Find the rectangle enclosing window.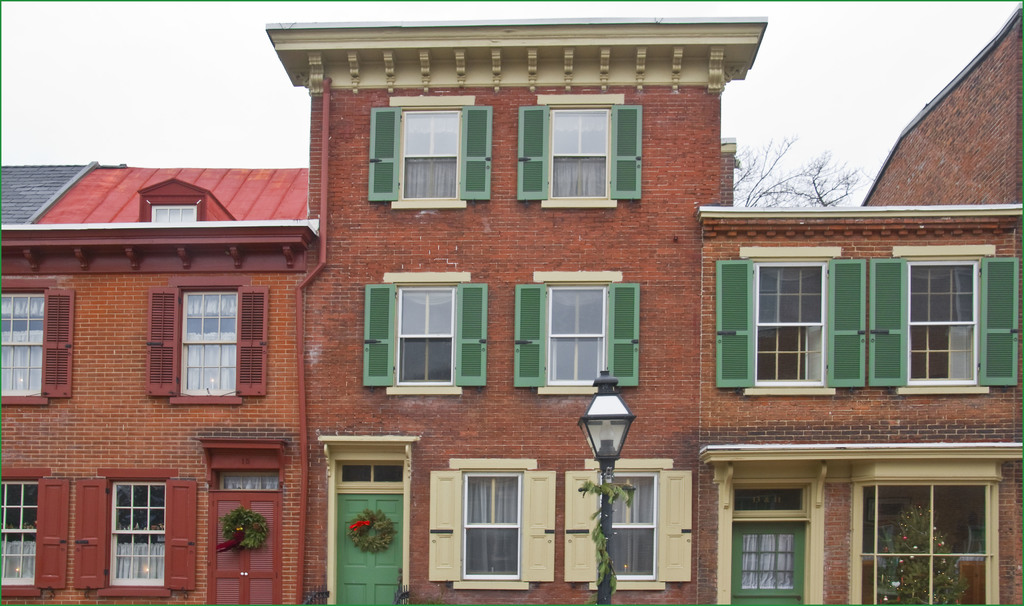
box(715, 244, 862, 399).
